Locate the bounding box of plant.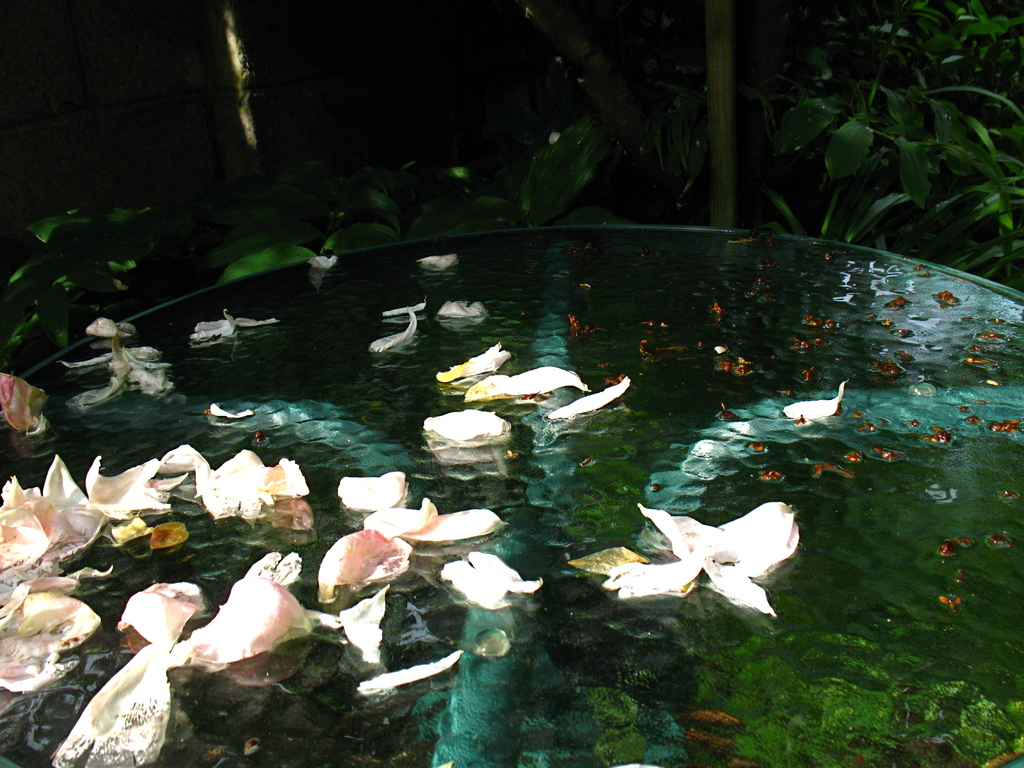
Bounding box: 459, 114, 630, 230.
